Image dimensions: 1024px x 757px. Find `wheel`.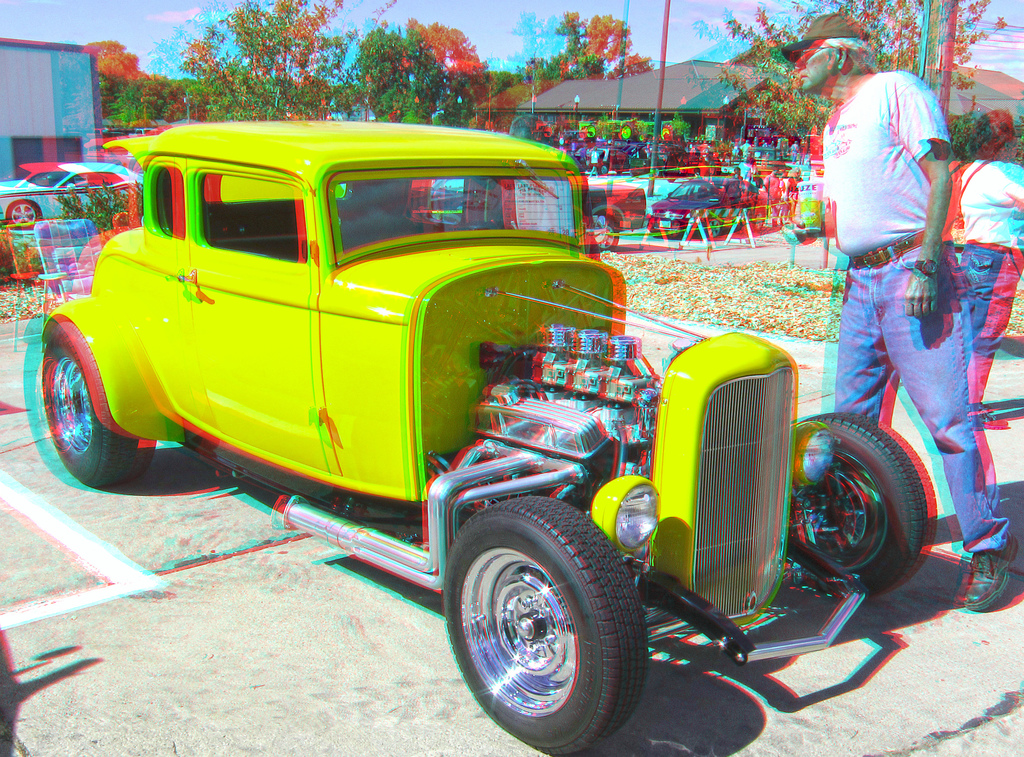
443/491/649/756.
